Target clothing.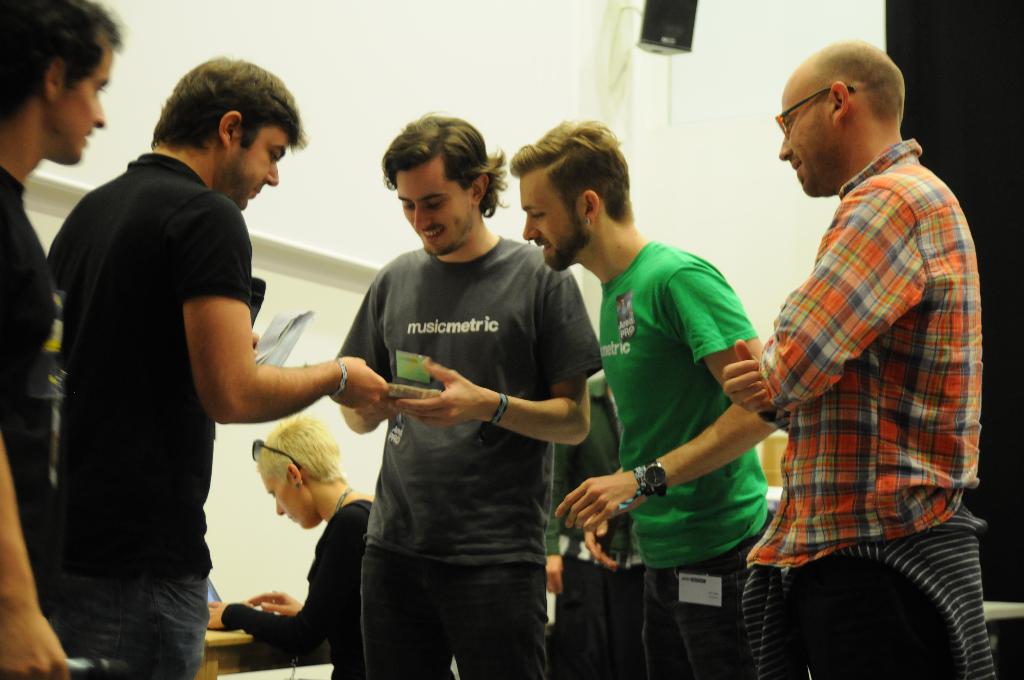
Target region: [223, 504, 387, 676].
